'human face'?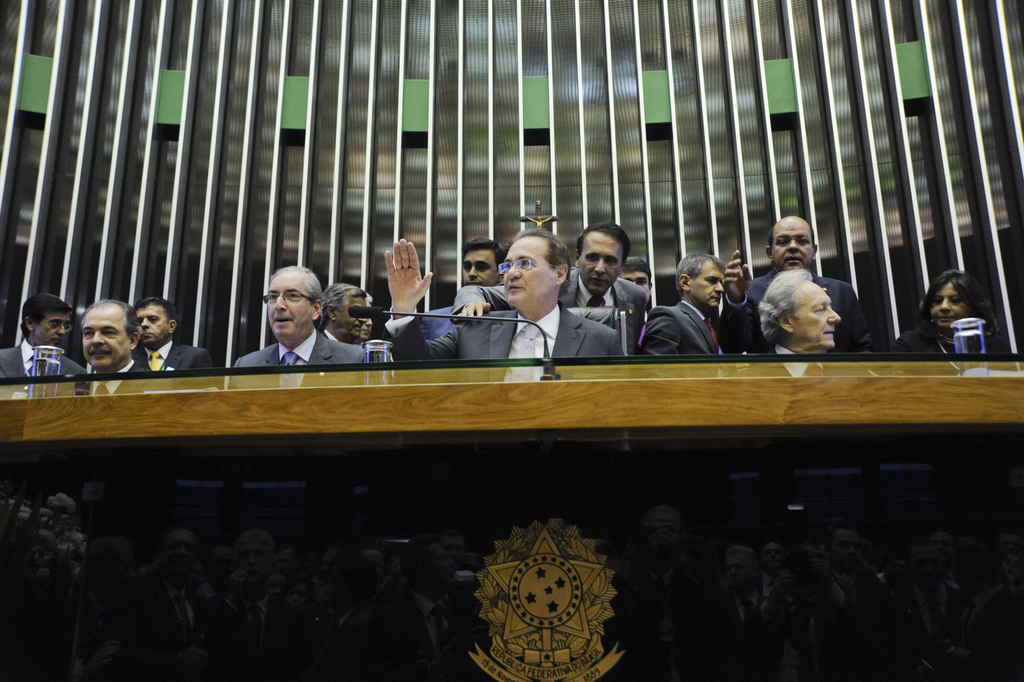
x1=685, y1=259, x2=724, y2=311
